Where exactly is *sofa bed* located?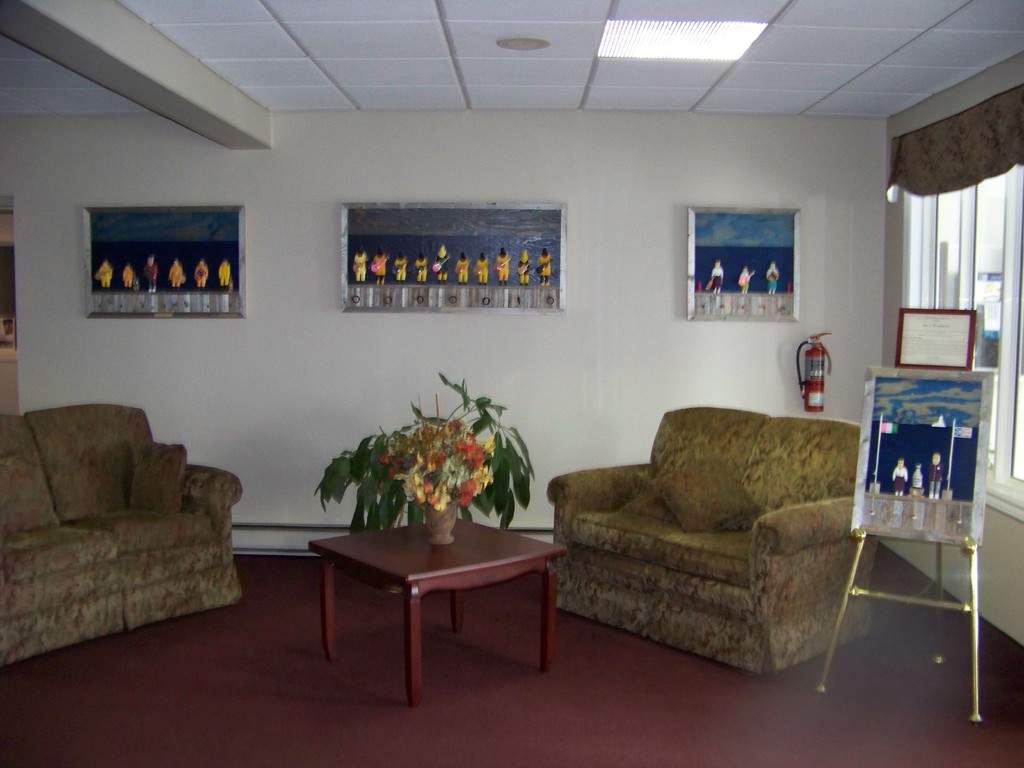
Its bounding box is region(547, 399, 878, 672).
